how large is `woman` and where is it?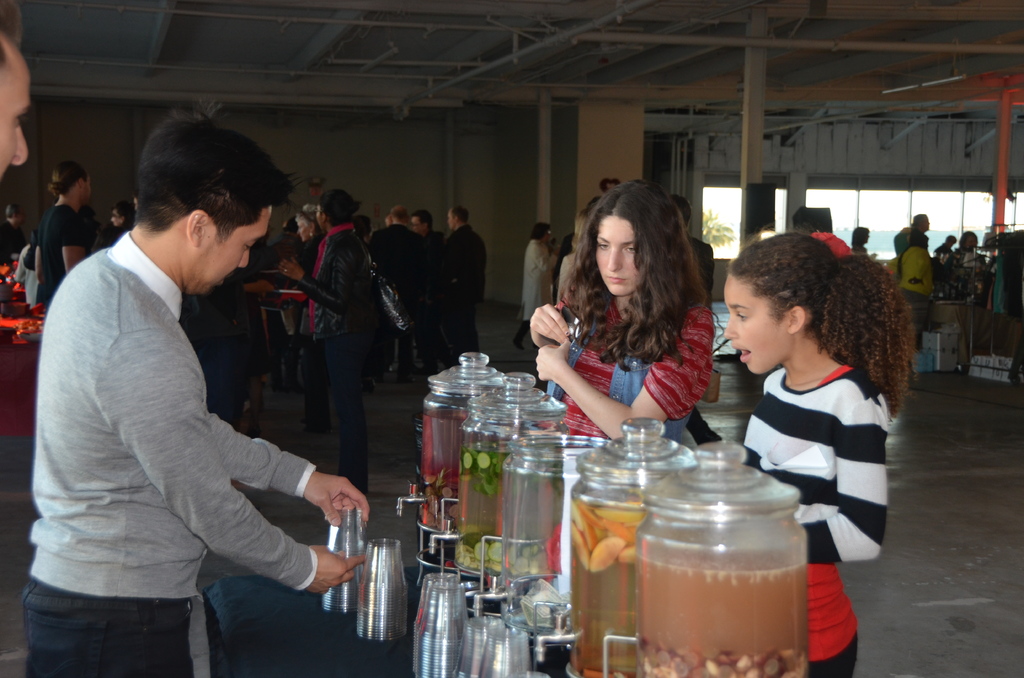
Bounding box: select_region(517, 219, 564, 357).
